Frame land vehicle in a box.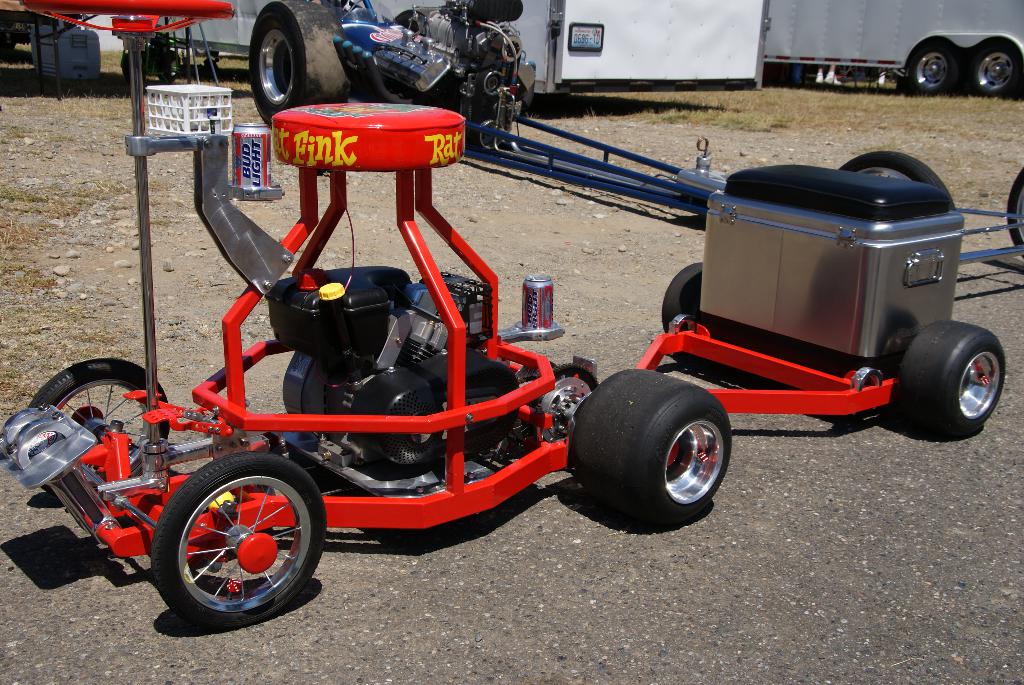
BBox(77, 0, 763, 123).
